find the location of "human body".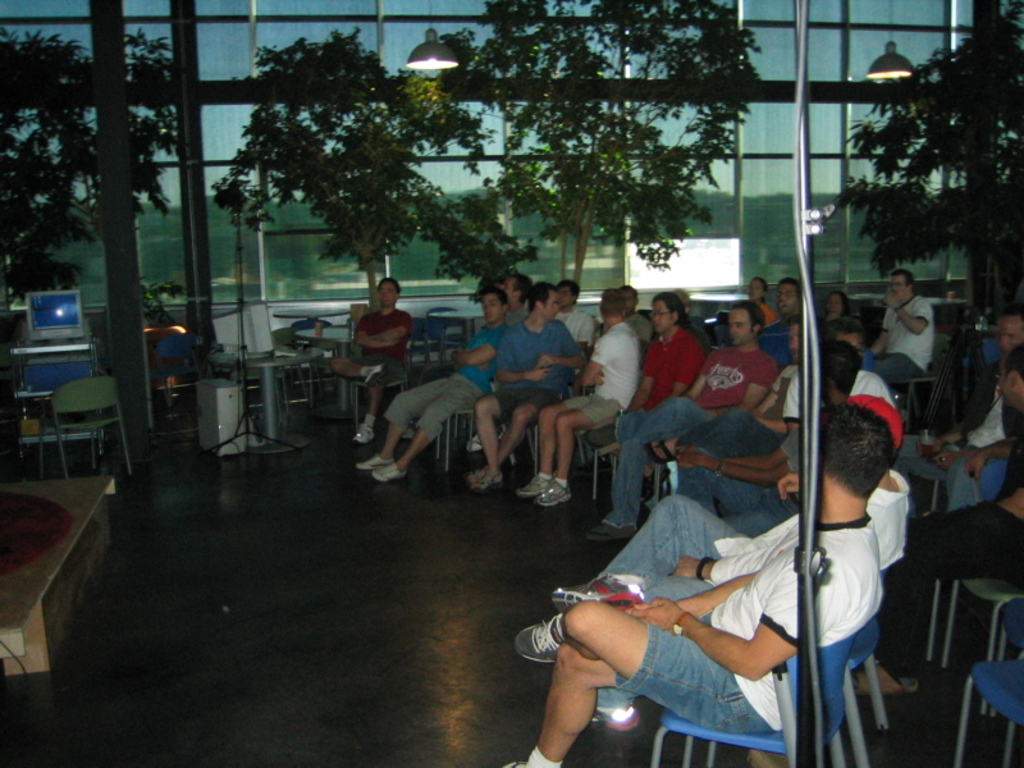
Location: l=591, t=351, r=781, b=539.
